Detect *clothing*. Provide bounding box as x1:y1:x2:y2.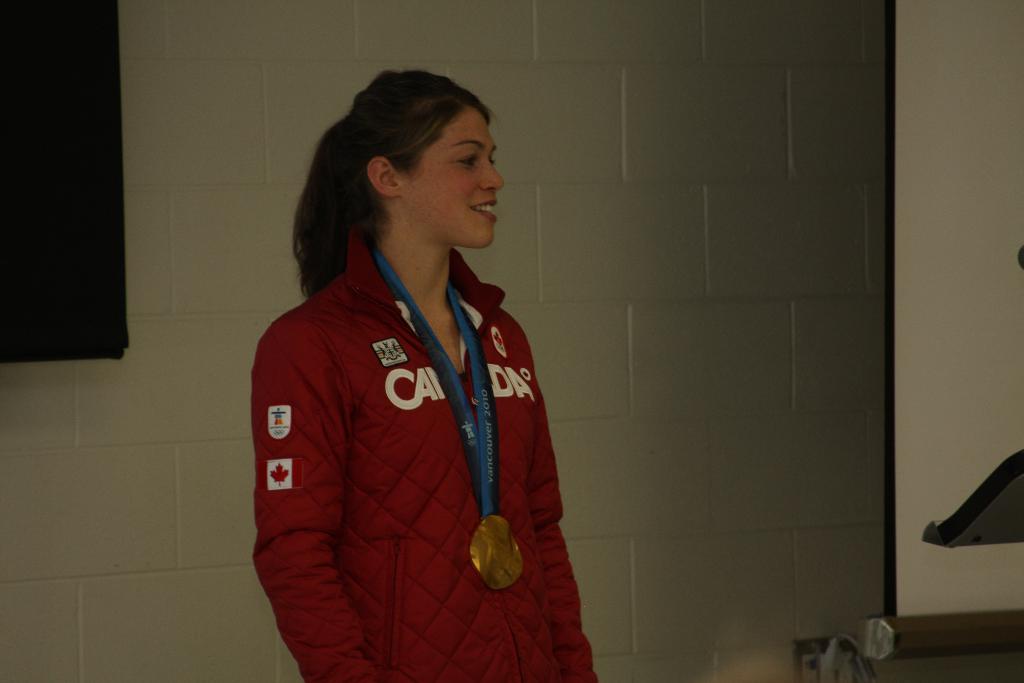
246:197:577:664.
